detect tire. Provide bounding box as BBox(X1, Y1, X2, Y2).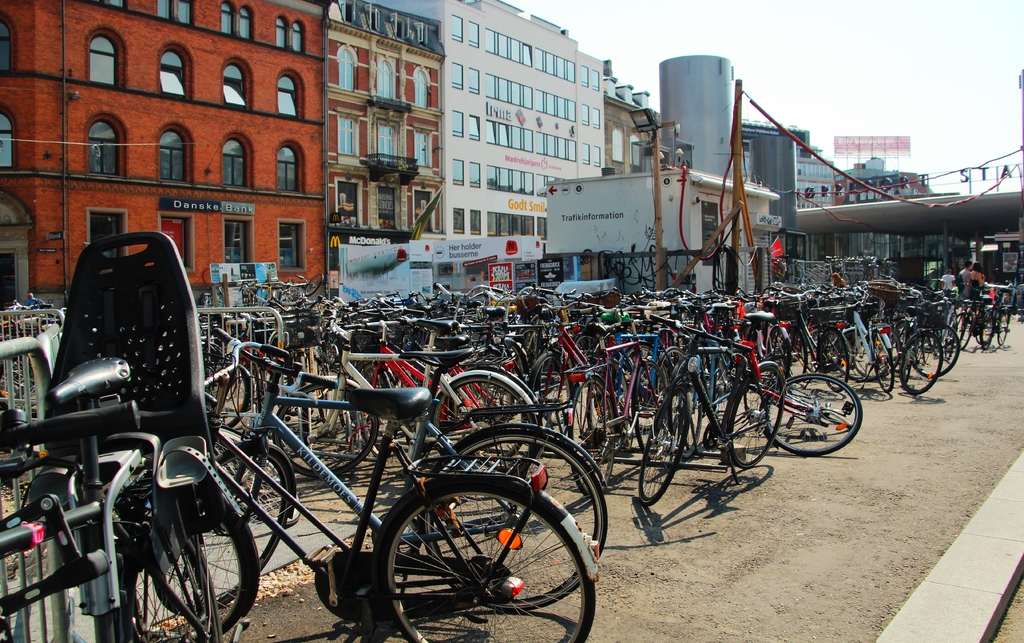
BBox(765, 371, 863, 462).
